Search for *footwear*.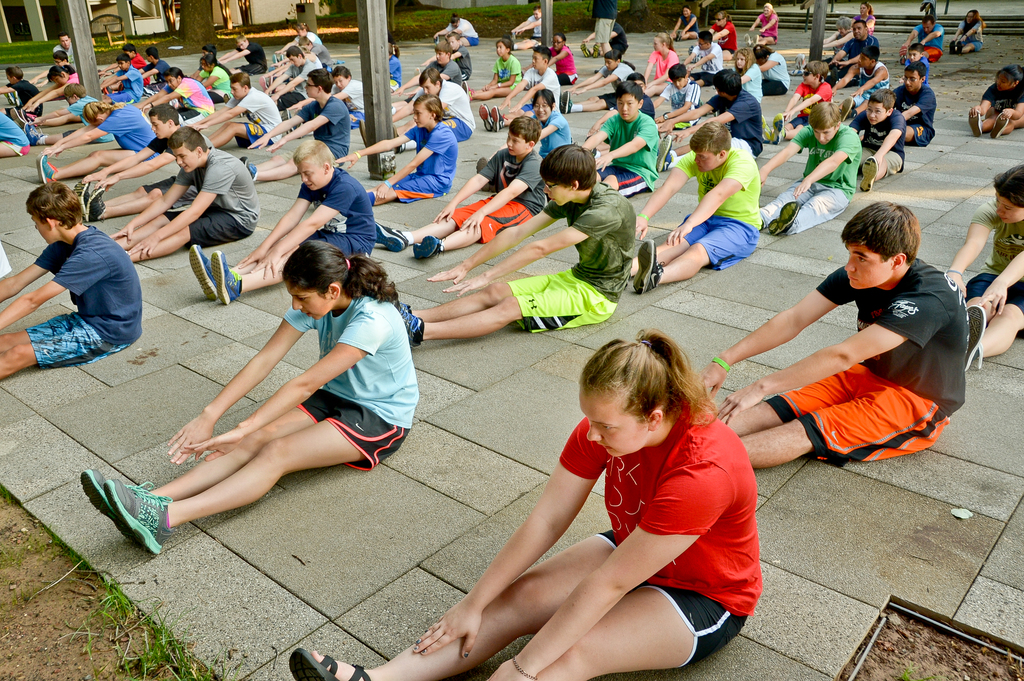
Found at detection(412, 233, 442, 267).
